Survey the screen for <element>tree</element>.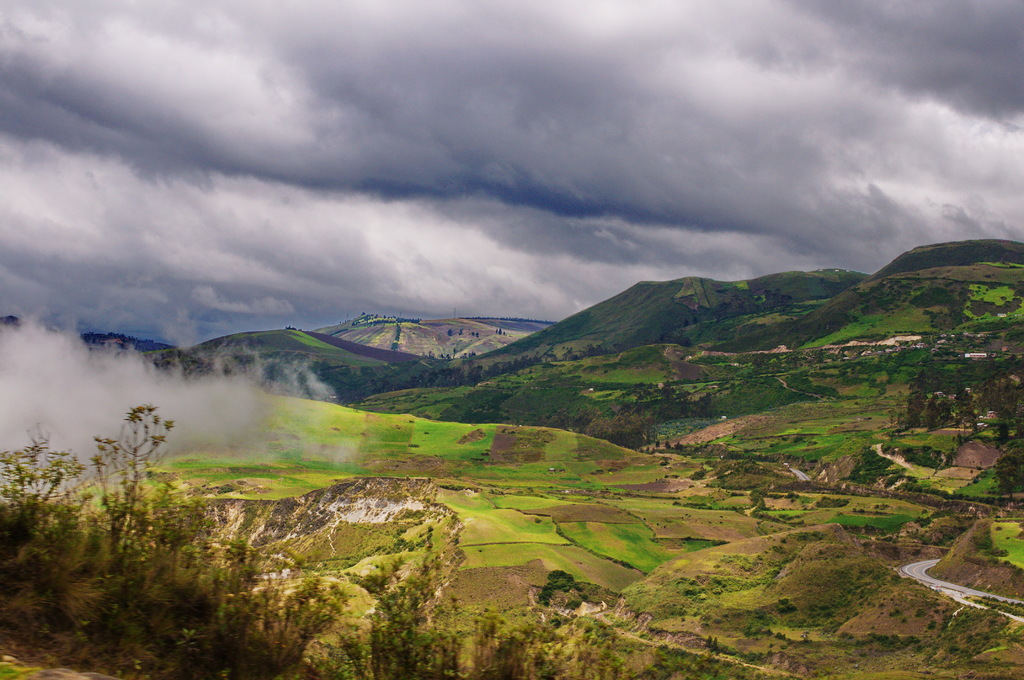
Survey found: 980/375/1021/421.
